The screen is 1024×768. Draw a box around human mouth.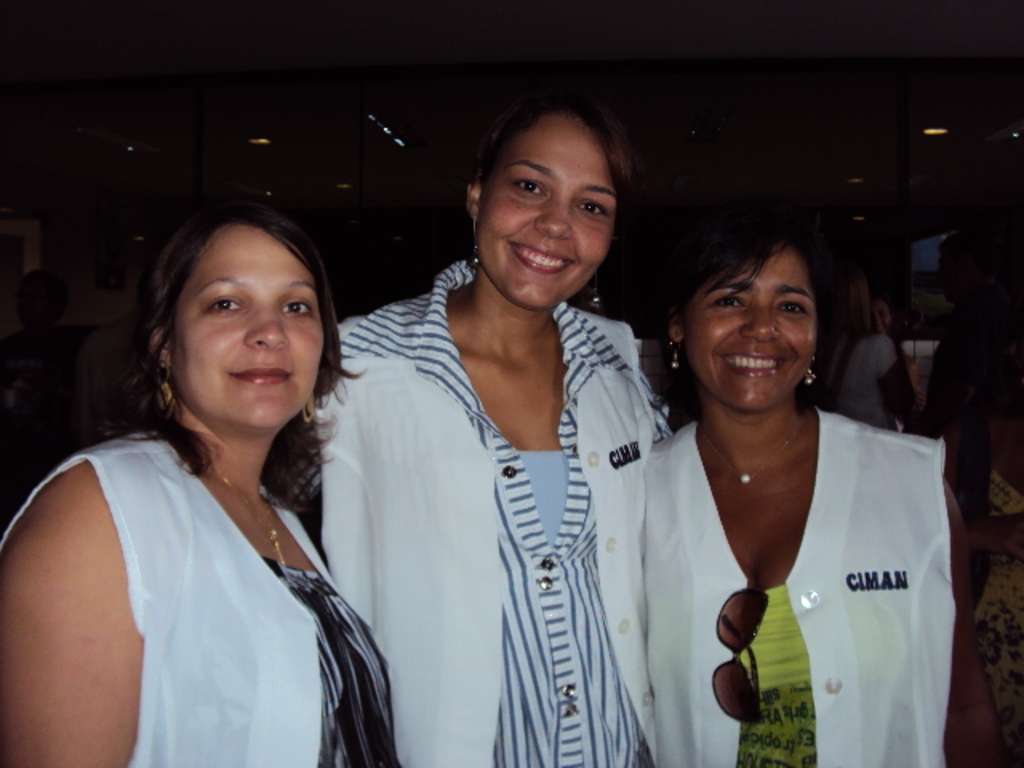
{"x1": 226, "y1": 355, "x2": 293, "y2": 389}.
